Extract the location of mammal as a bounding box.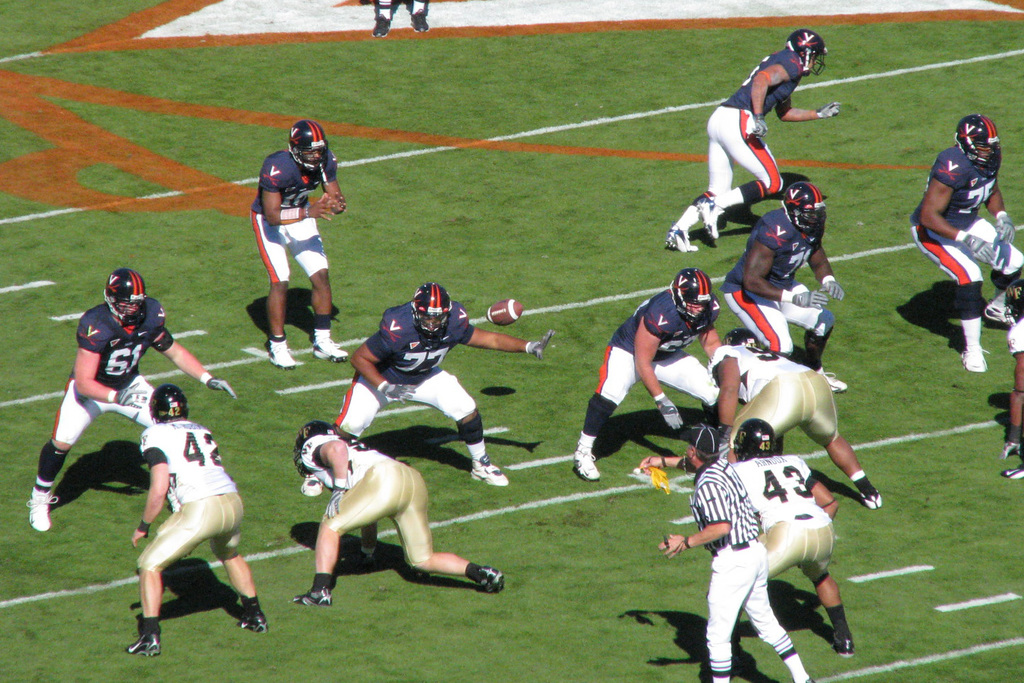
Rect(704, 324, 883, 510).
